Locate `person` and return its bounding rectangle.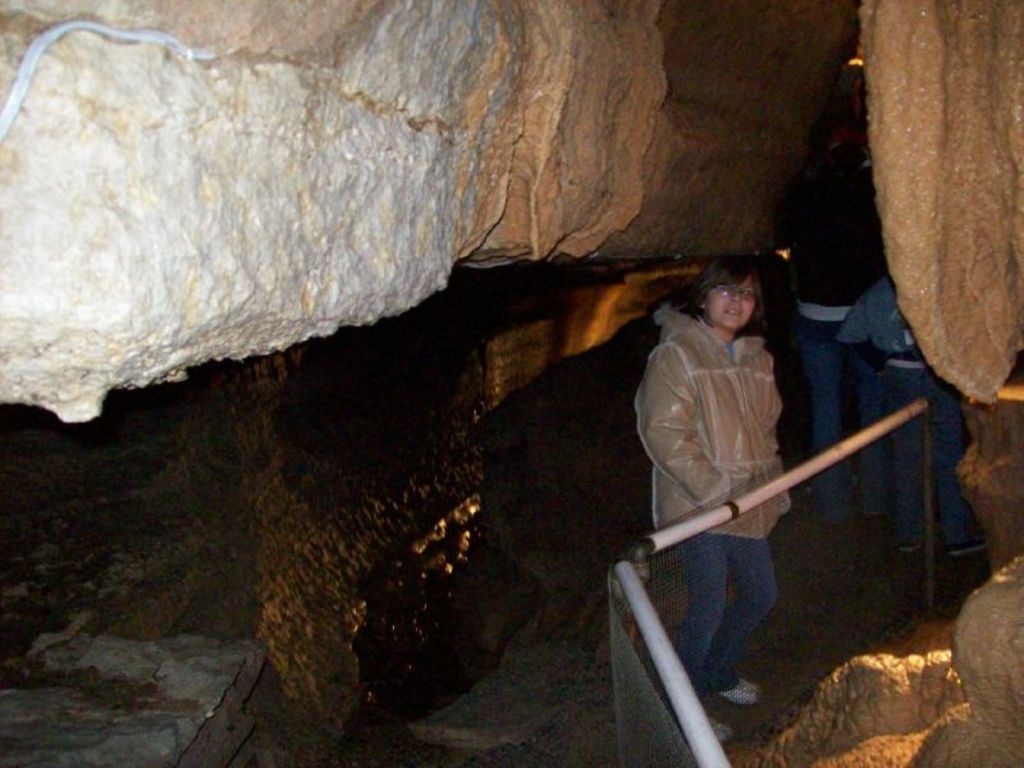
l=632, t=253, r=792, b=735.
